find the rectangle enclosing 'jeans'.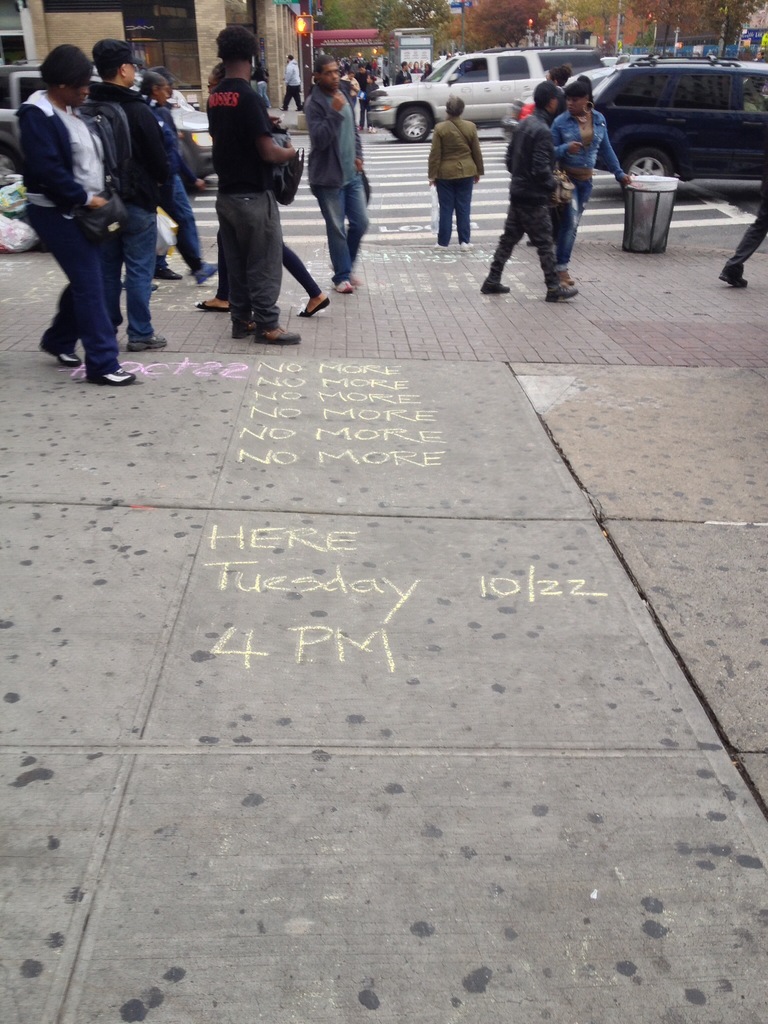
bbox=[253, 79, 273, 108].
